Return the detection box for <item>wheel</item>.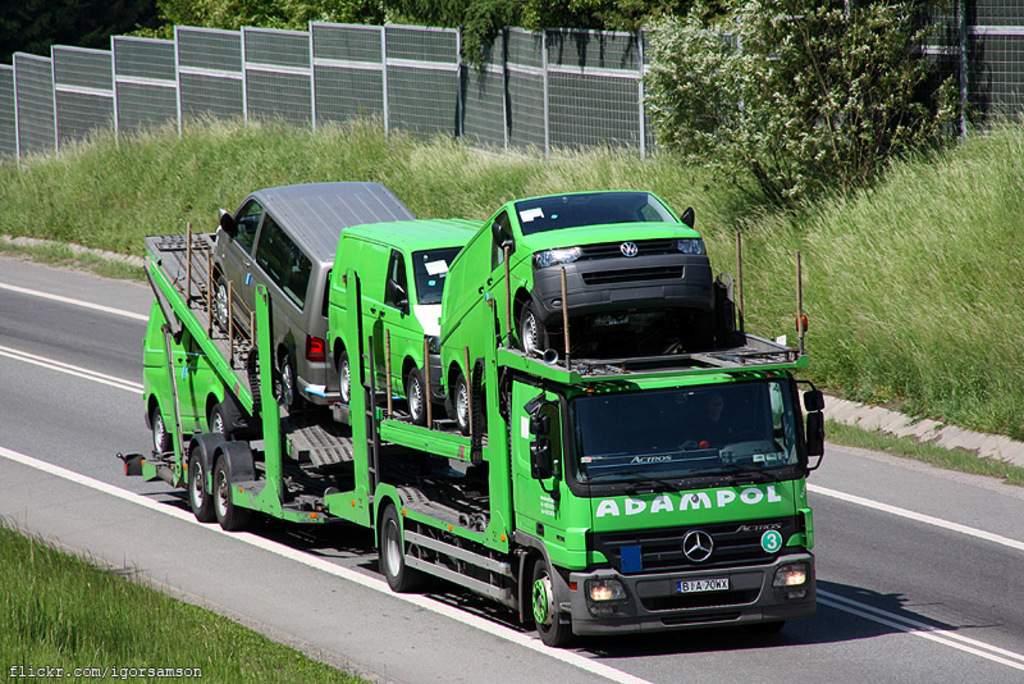
{"left": 744, "top": 626, "right": 787, "bottom": 634}.
